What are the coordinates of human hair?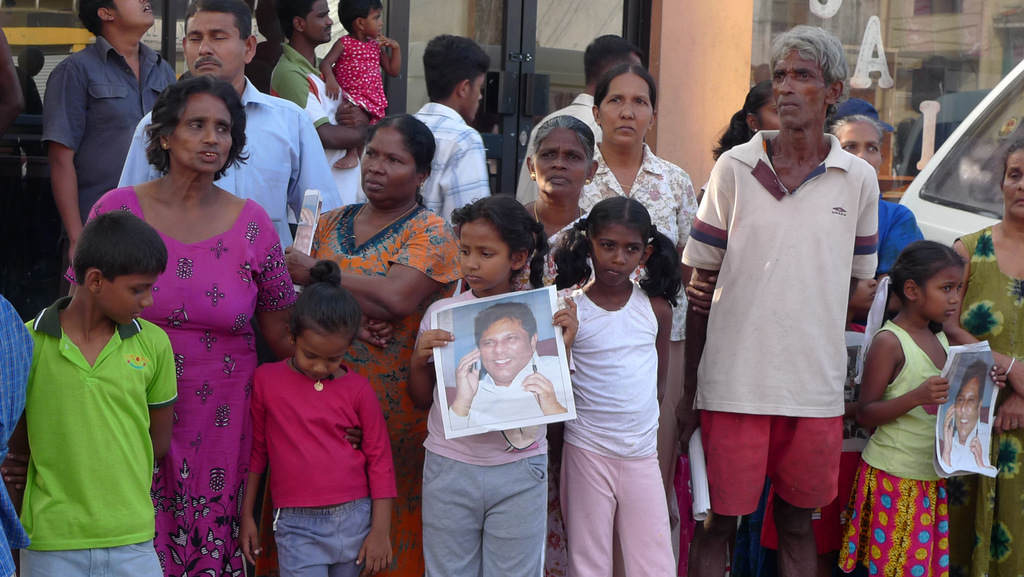
[592, 61, 657, 116].
